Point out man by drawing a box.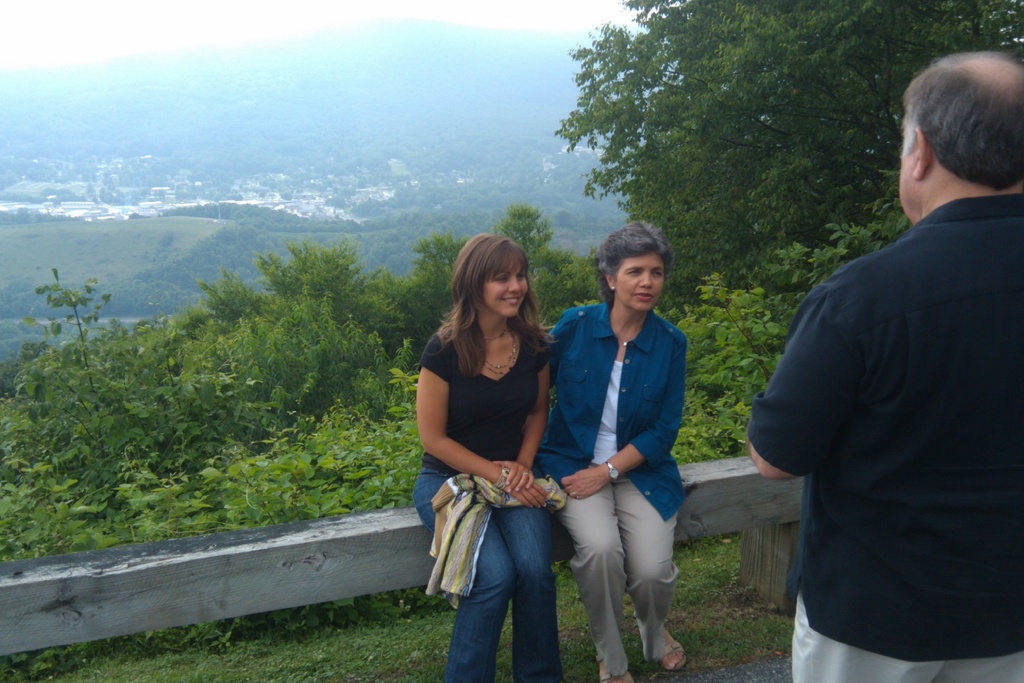
{"x1": 749, "y1": 54, "x2": 1012, "y2": 682}.
